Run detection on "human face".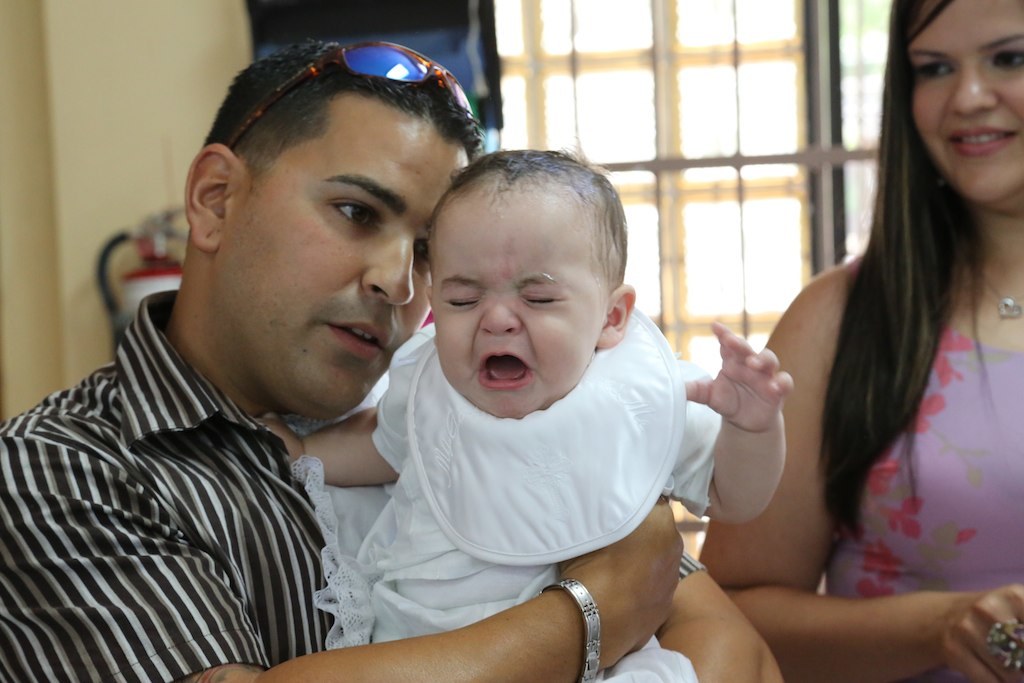
Result: region(908, 0, 1023, 214).
